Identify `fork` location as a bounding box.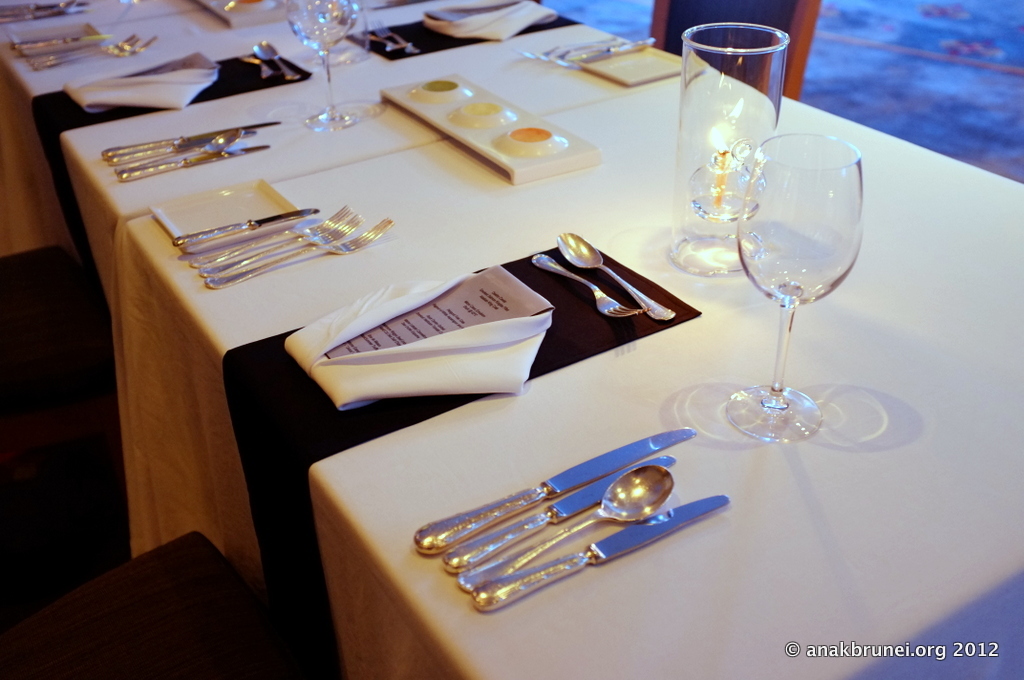
[left=370, top=18, right=420, bottom=54].
